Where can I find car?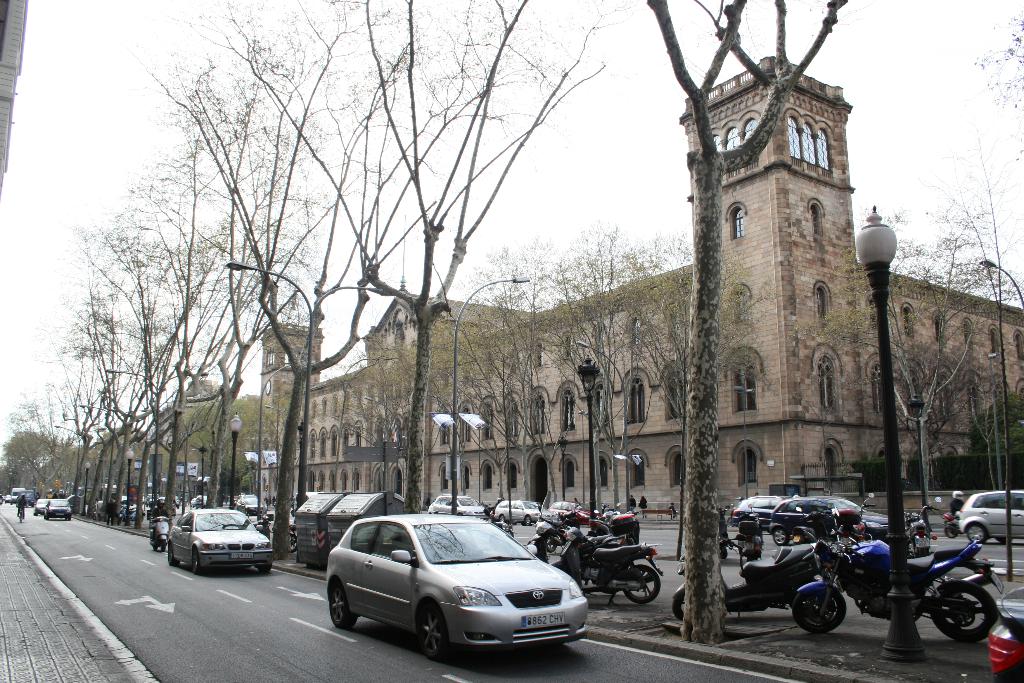
You can find it at <bbox>324, 507, 593, 662</bbox>.
